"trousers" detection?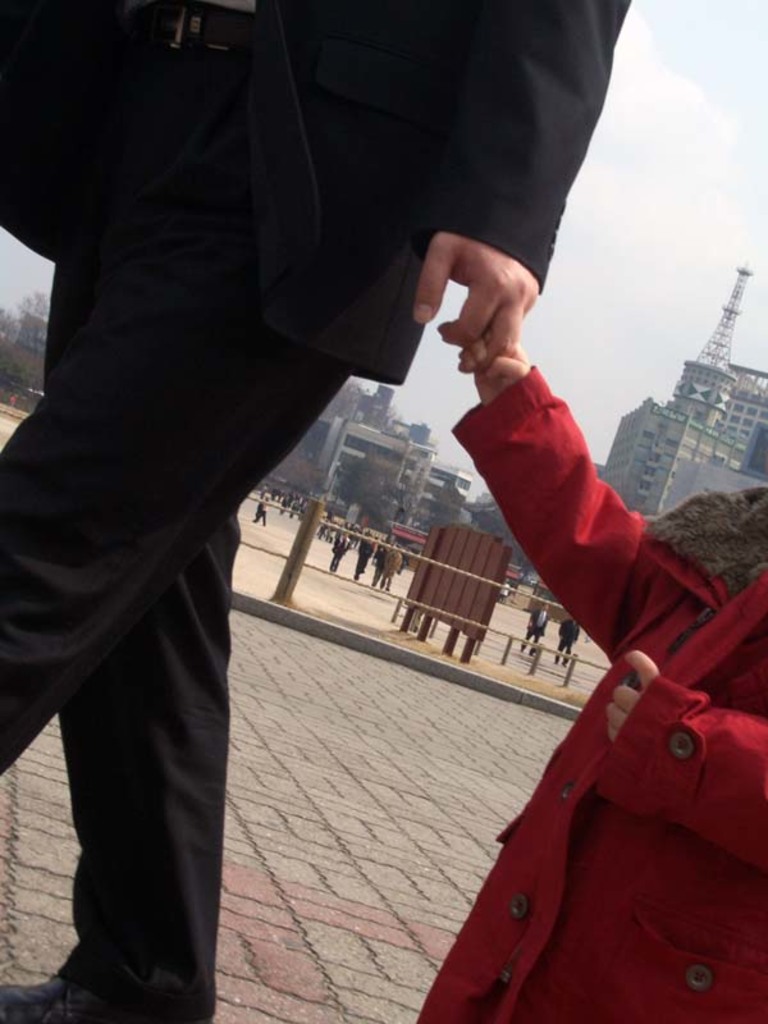
Rect(0, 262, 353, 1018)
